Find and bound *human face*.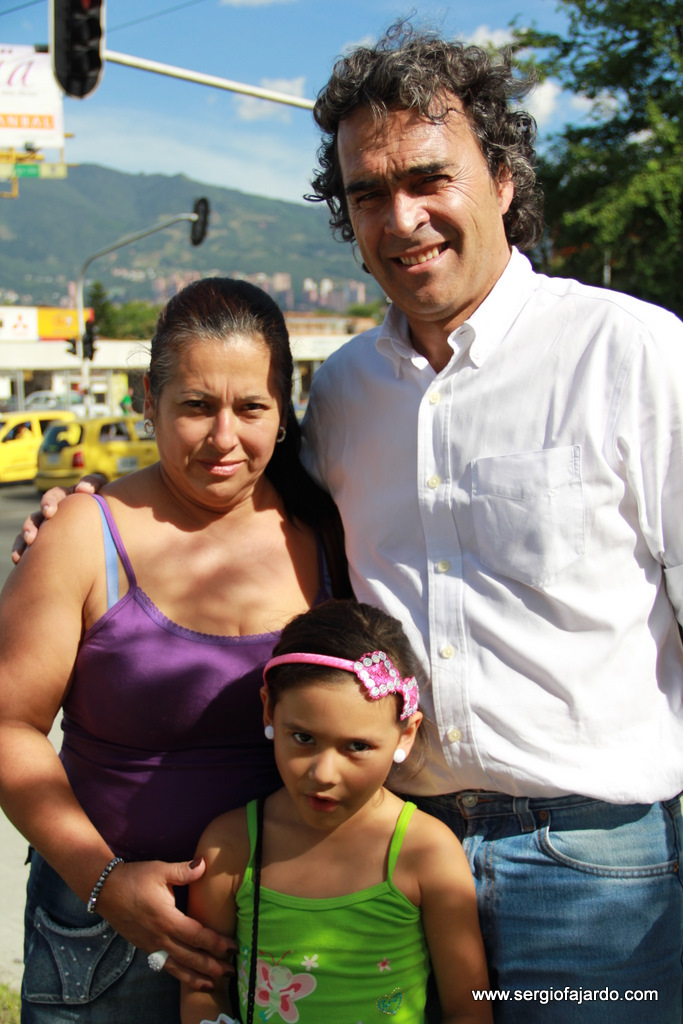
Bound: (157, 335, 285, 510).
